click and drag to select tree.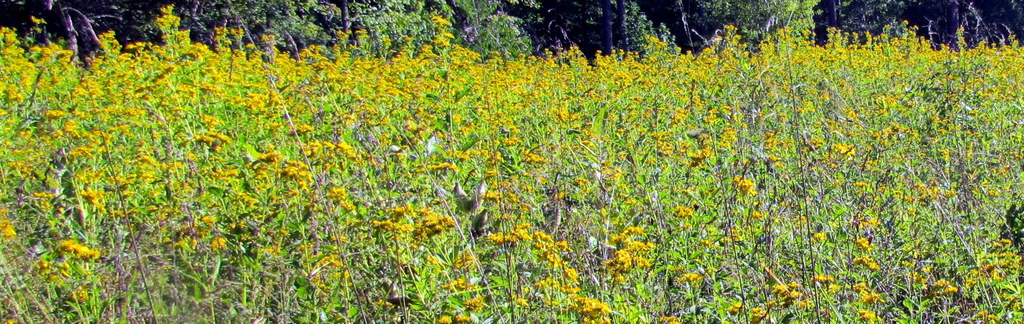
Selection: BBox(701, 0, 824, 60).
